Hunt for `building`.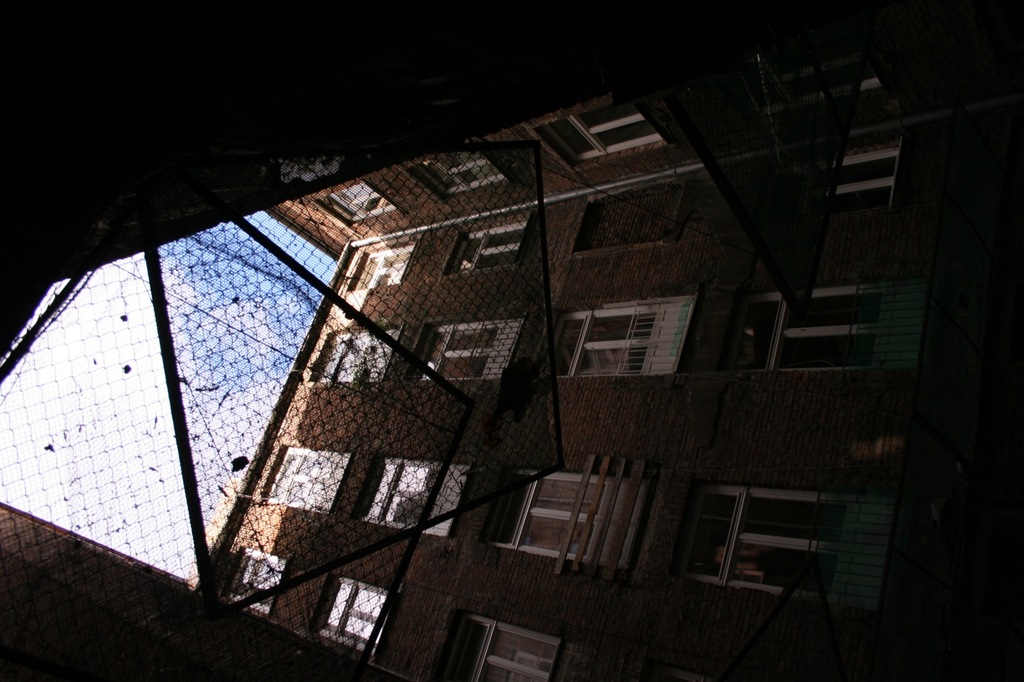
Hunted down at region(1, 31, 1023, 681).
